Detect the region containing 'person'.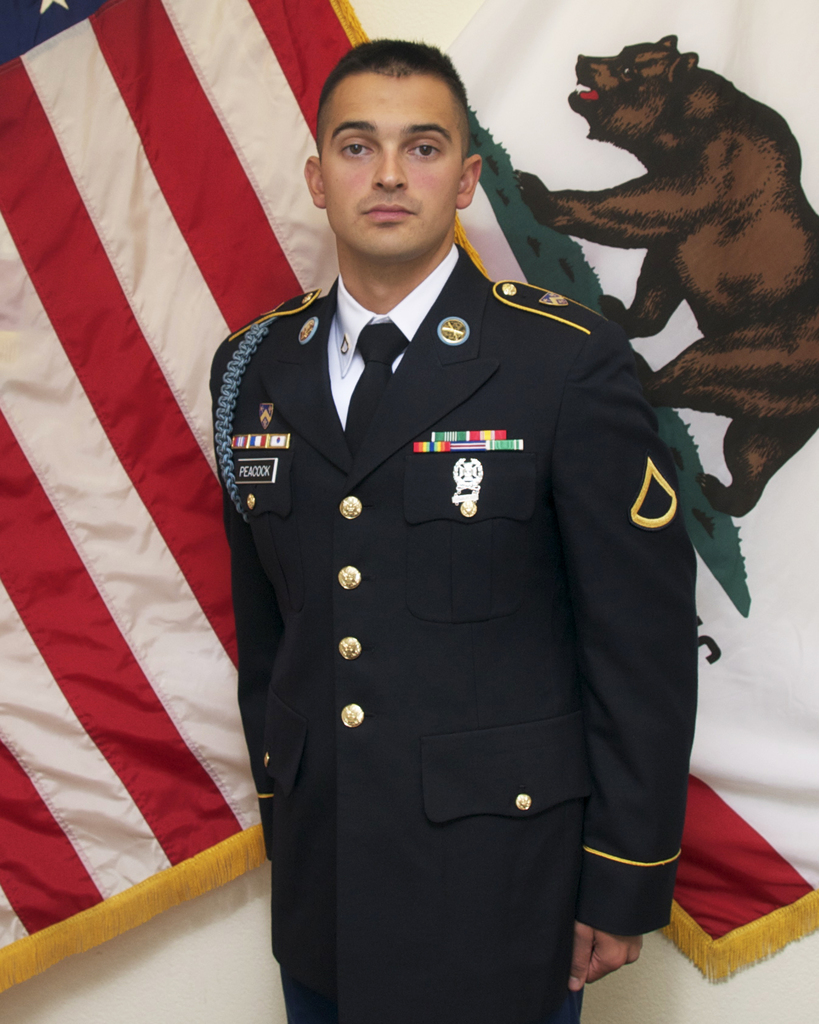
left=209, top=38, right=699, bottom=1023.
